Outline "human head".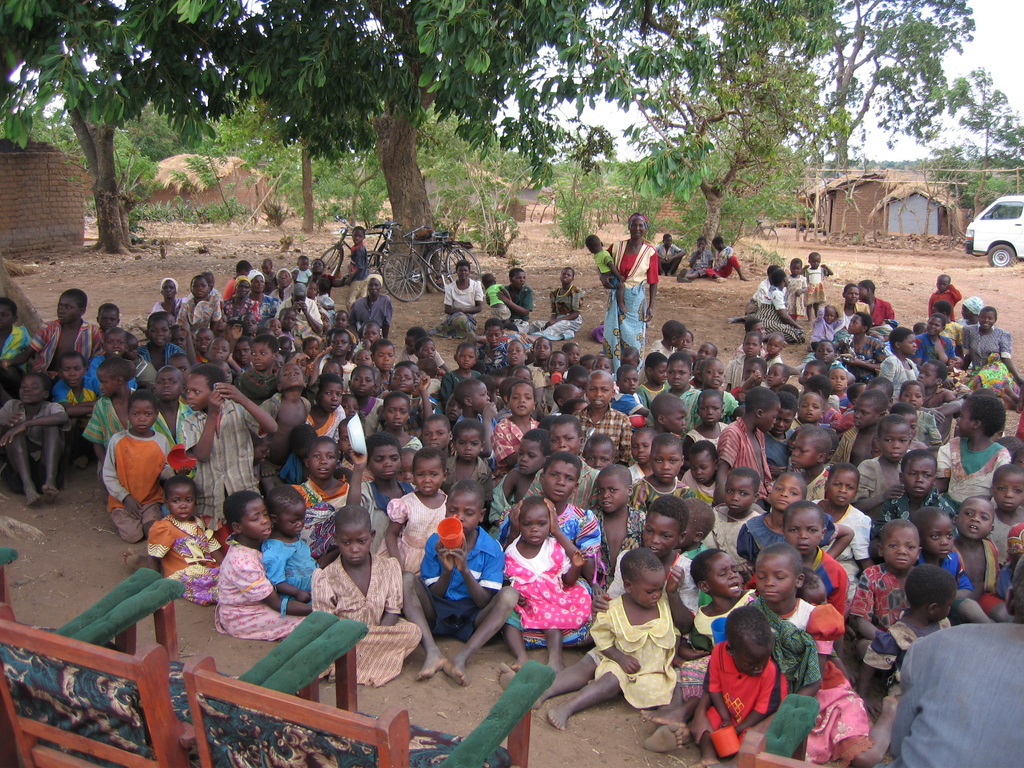
Outline: 278,308,298,333.
